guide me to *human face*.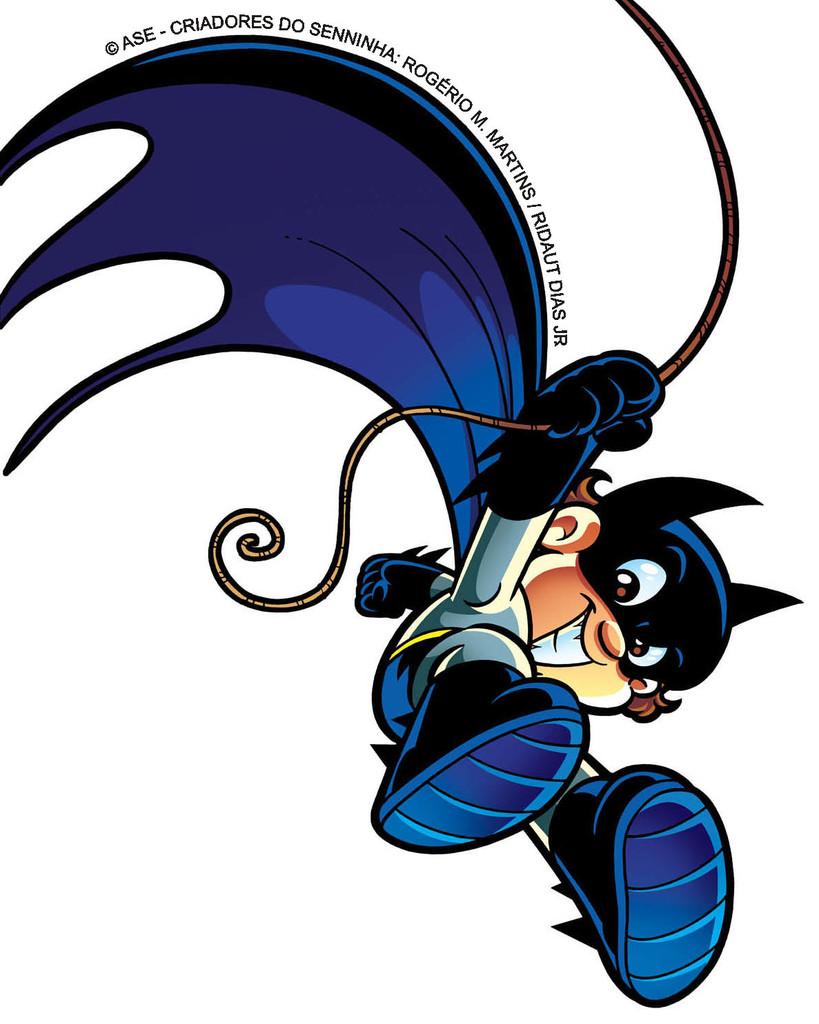
Guidance: (x1=535, y1=559, x2=675, y2=711).
